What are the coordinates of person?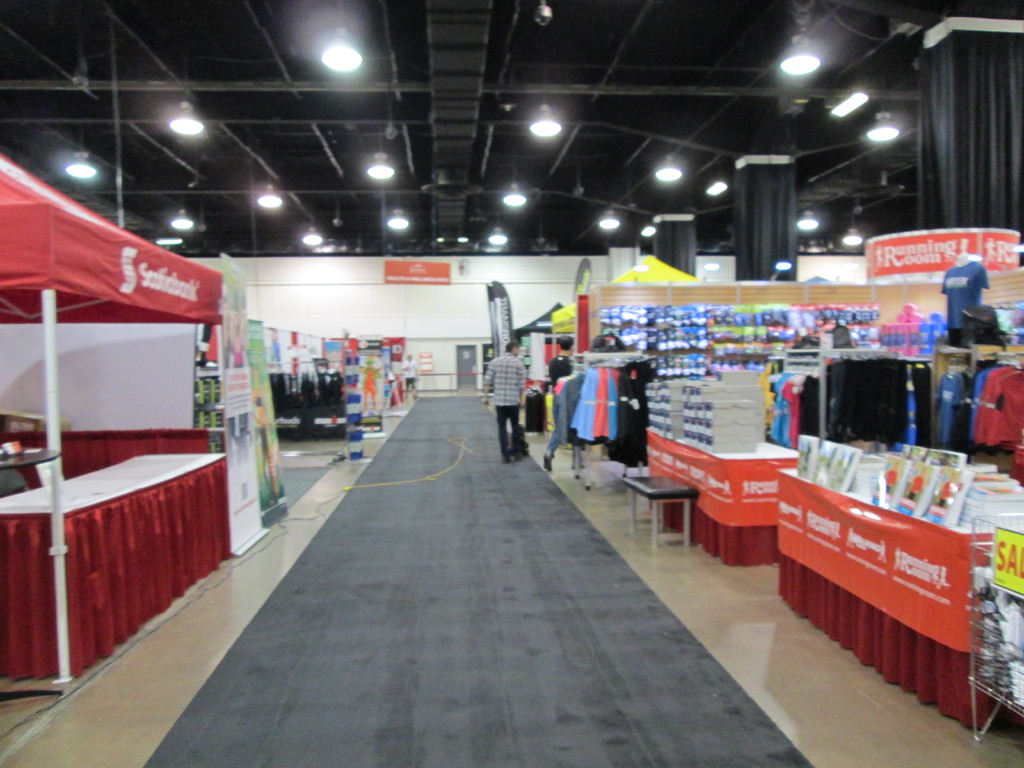
x1=481 y1=336 x2=524 y2=462.
